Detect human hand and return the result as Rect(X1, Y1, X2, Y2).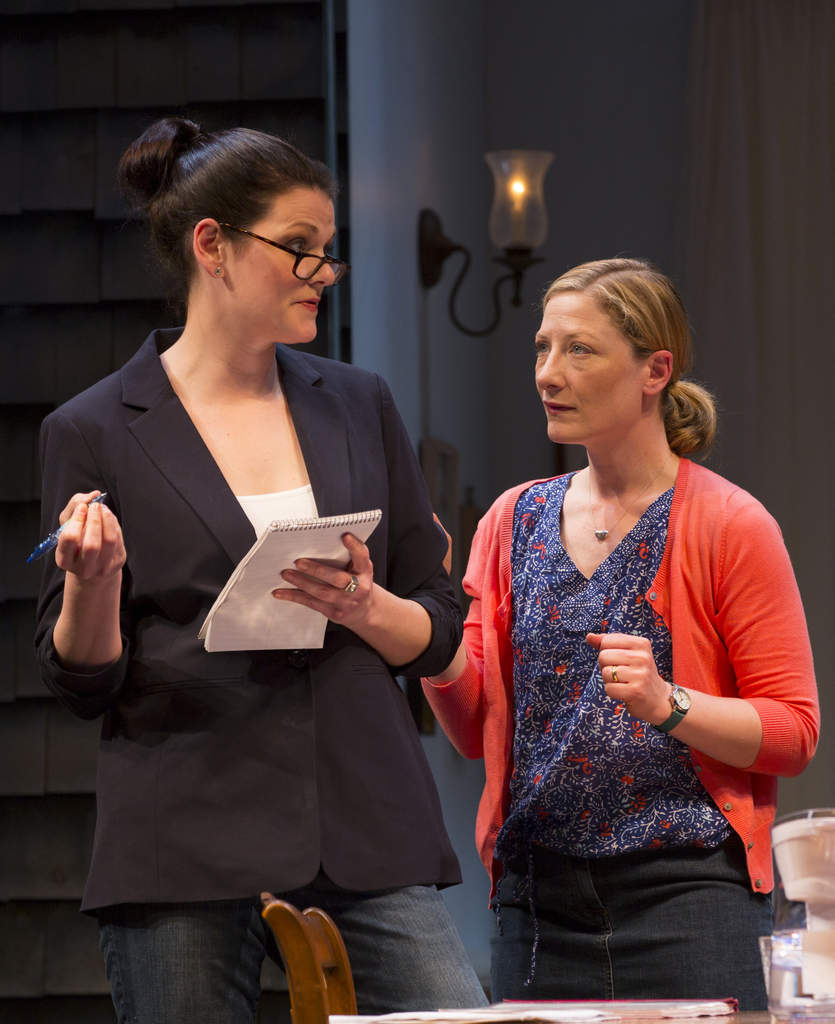
Rect(262, 541, 380, 632).
